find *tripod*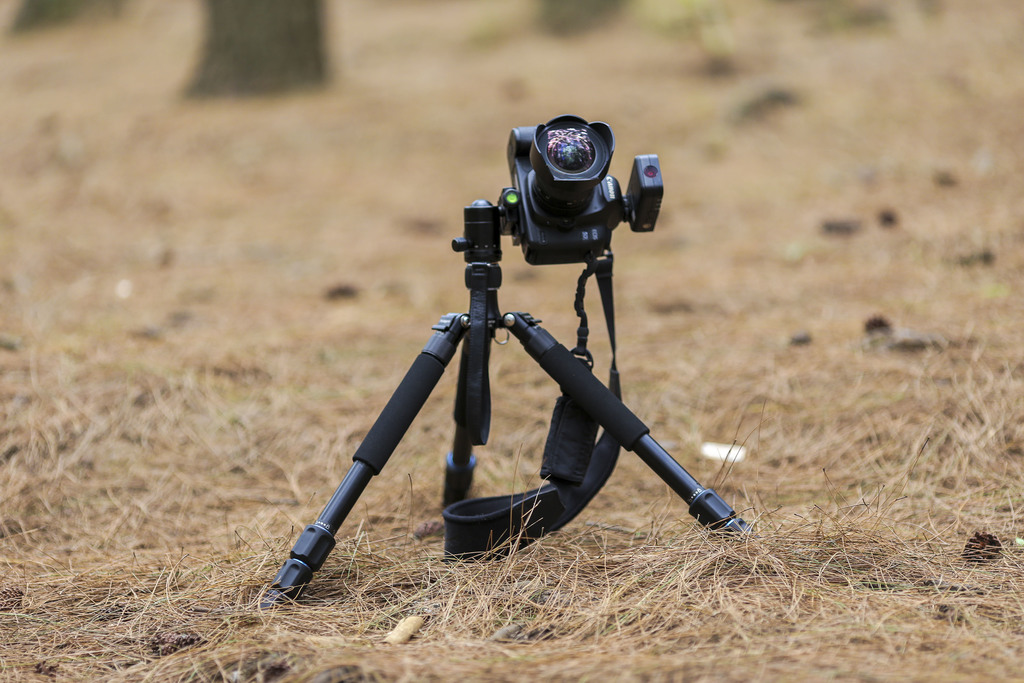
bbox(257, 199, 756, 608)
